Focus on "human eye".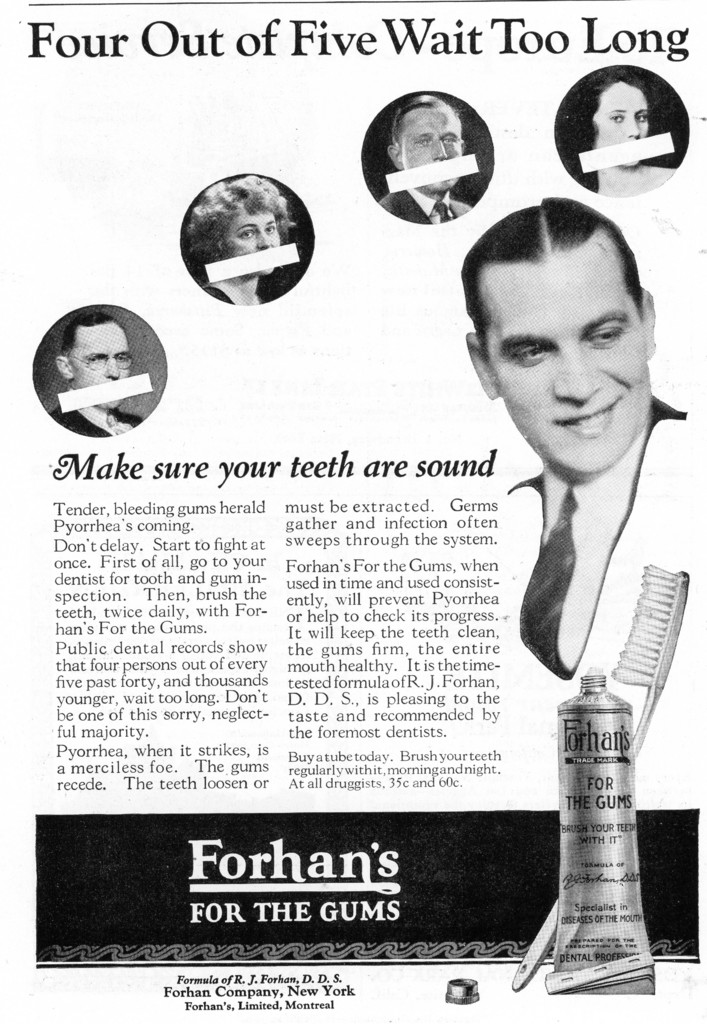
Focused at rect(584, 323, 624, 345).
